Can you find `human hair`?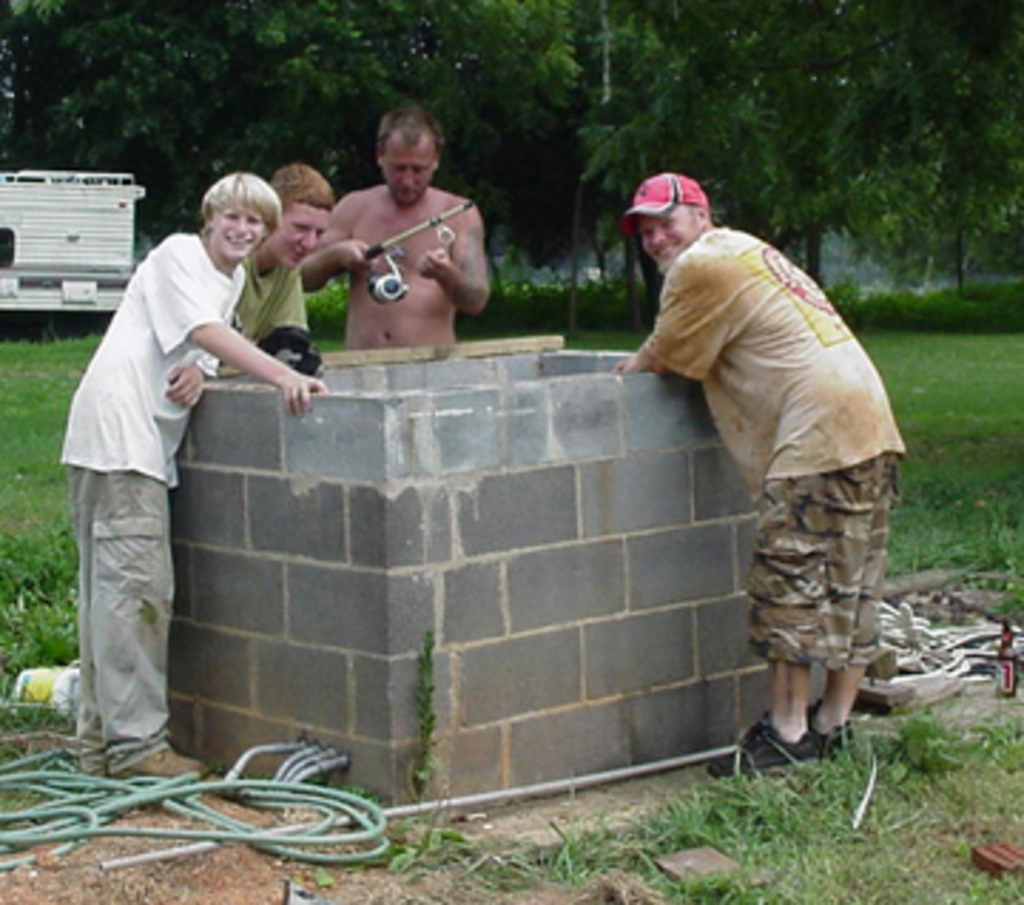
Yes, bounding box: detection(384, 97, 447, 165).
